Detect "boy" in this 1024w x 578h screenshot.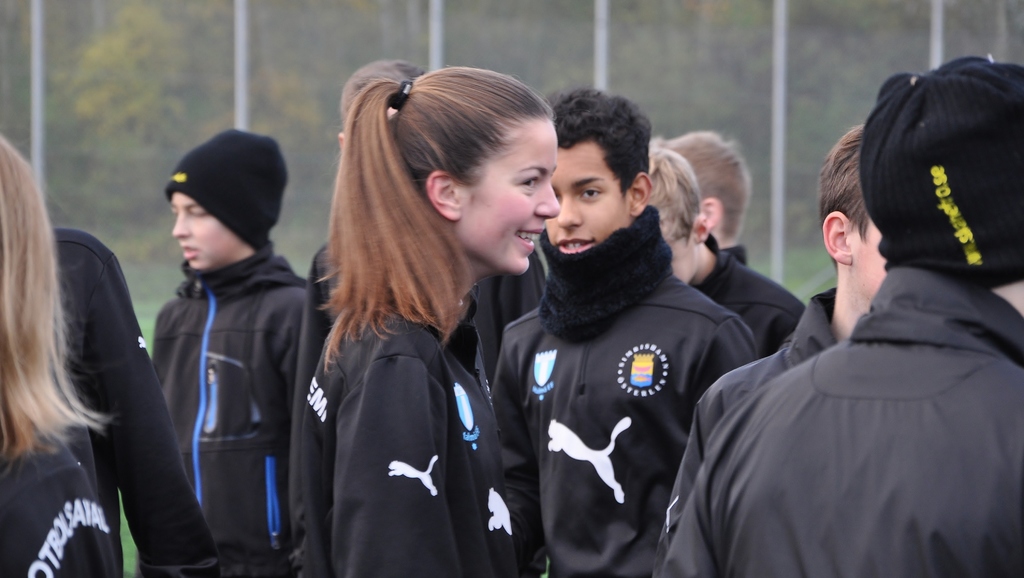
Detection: bbox=[651, 144, 806, 363].
